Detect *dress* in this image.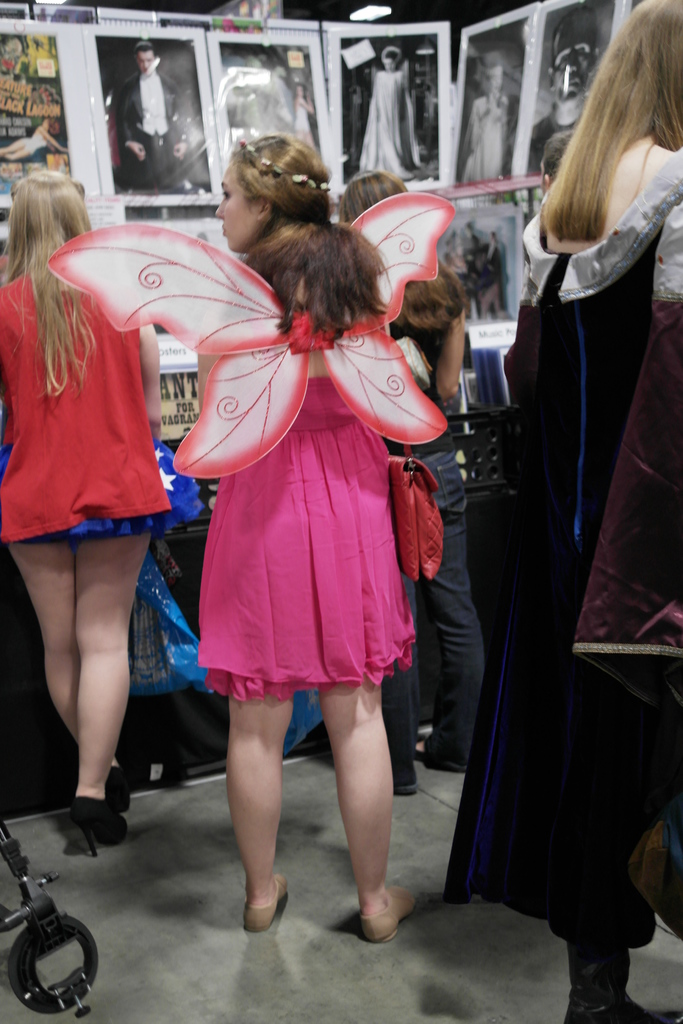
Detection: 193 373 416 700.
